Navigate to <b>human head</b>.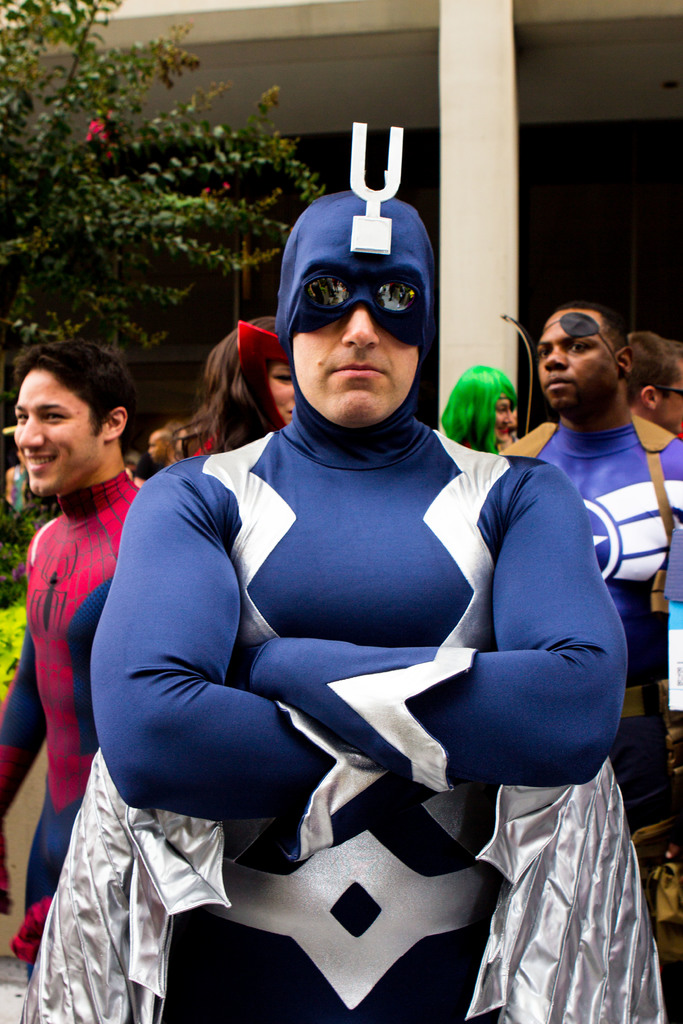
Navigation target: <bbox>203, 314, 299, 435</bbox>.
